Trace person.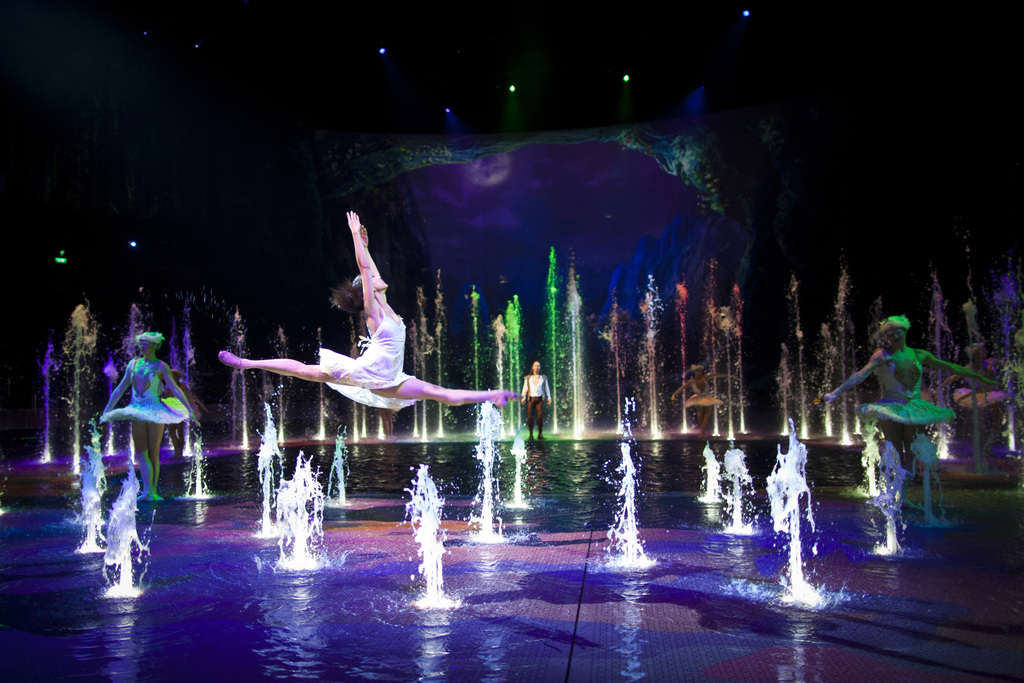
Traced to crop(161, 367, 200, 461).
